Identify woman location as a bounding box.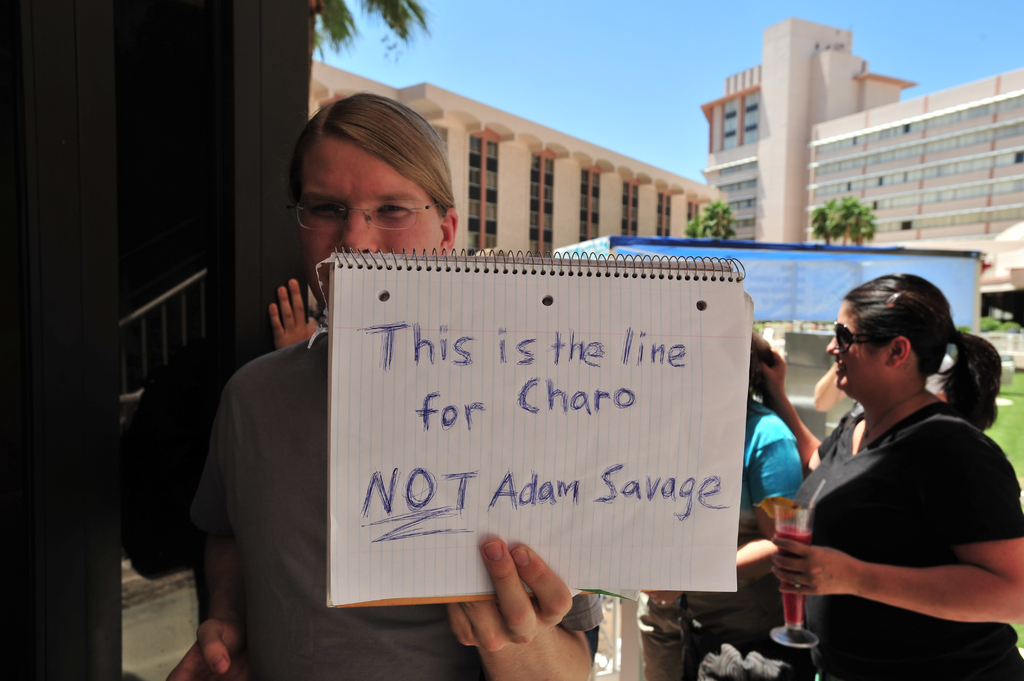
[x1=166, y1=83, x2=605, y2=680].
